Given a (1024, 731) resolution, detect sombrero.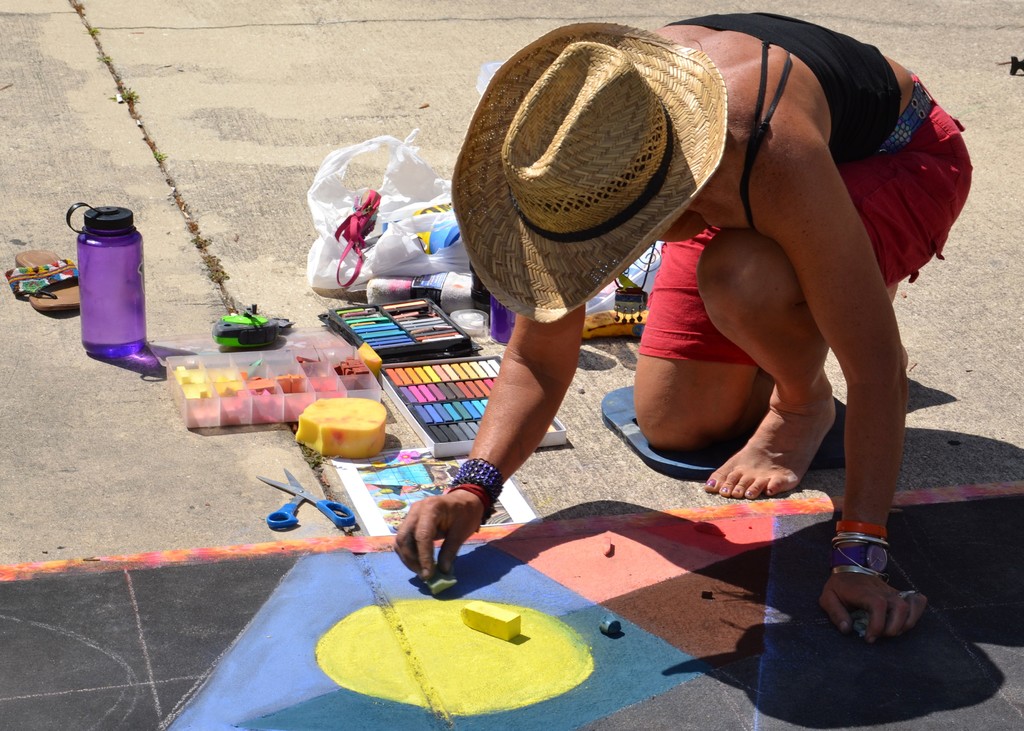
(444, 34, 751, 348).
